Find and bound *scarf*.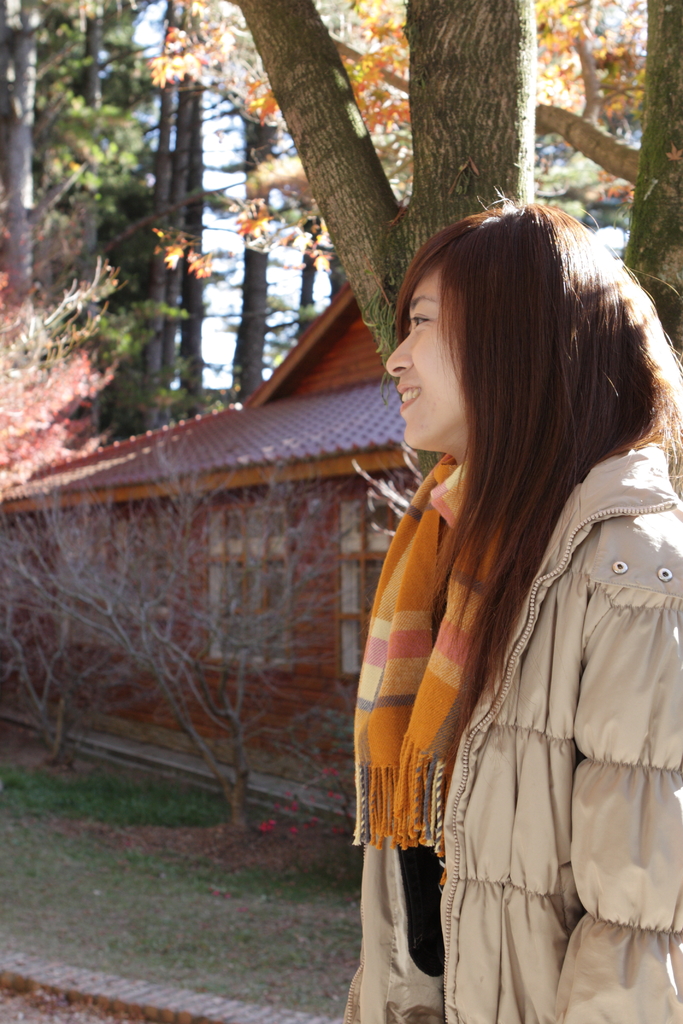
Bound: select_region(349, 447, 518, 863).
